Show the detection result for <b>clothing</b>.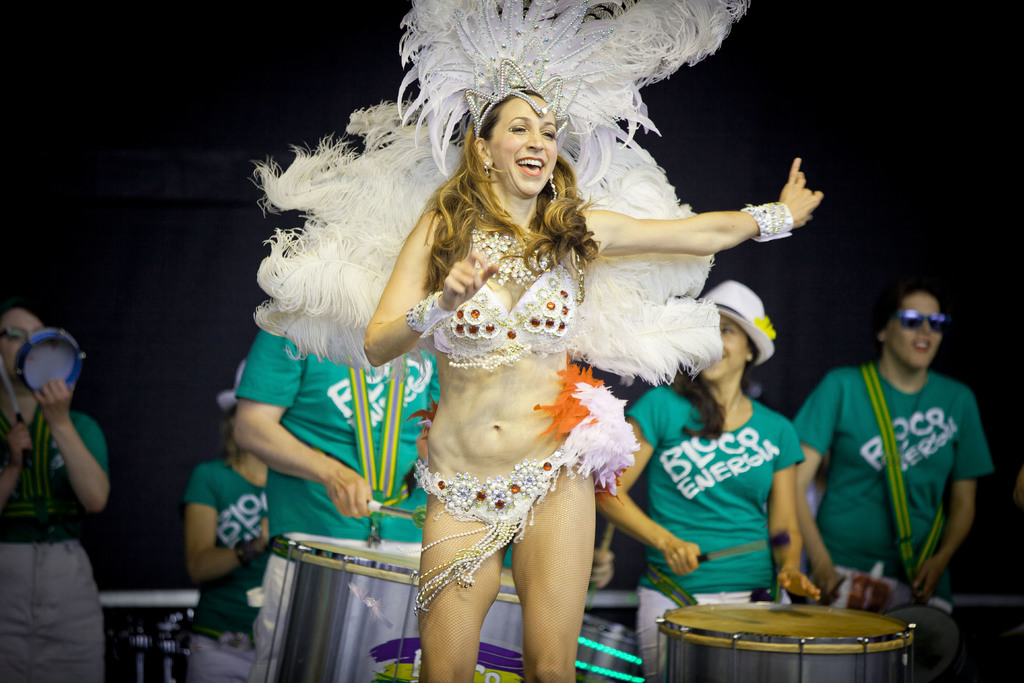
176/457/259/682.
